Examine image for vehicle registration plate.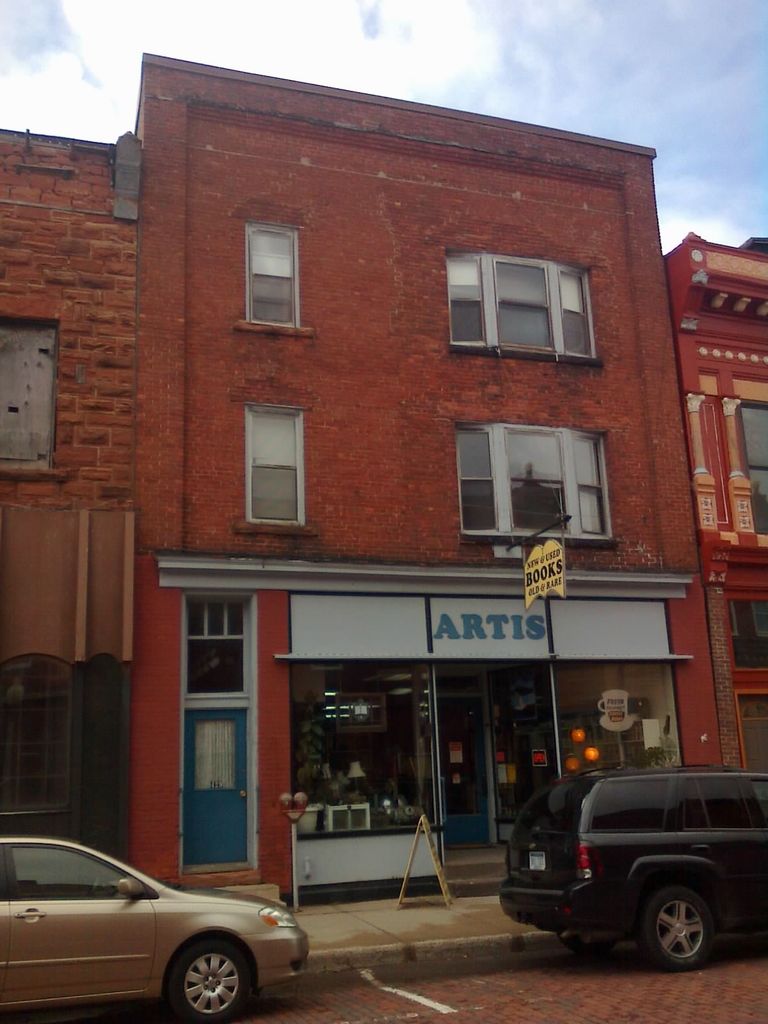
Examination result: detection(532, 852, 548, 873).
